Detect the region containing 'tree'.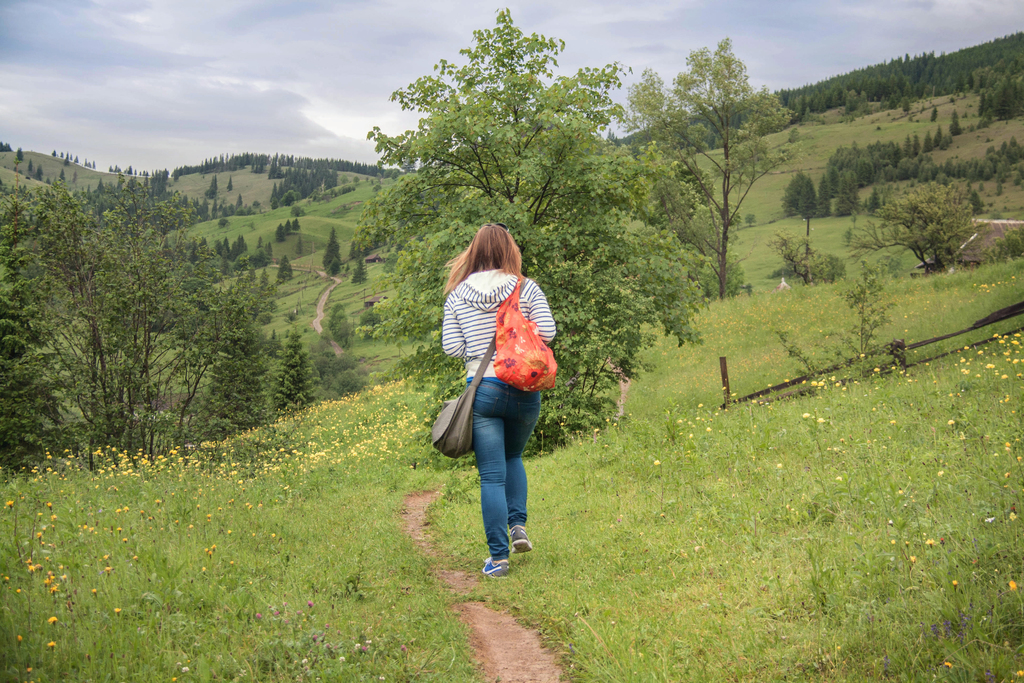
867:185:880:217.
